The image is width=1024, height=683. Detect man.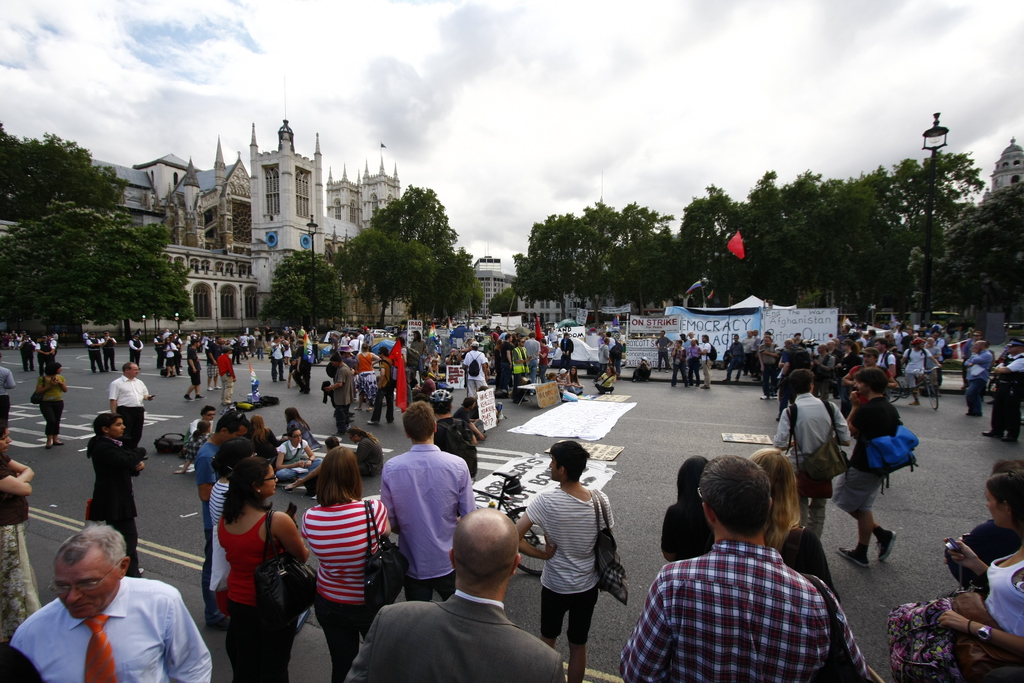
Detection: (379, 393, 476, 595).
